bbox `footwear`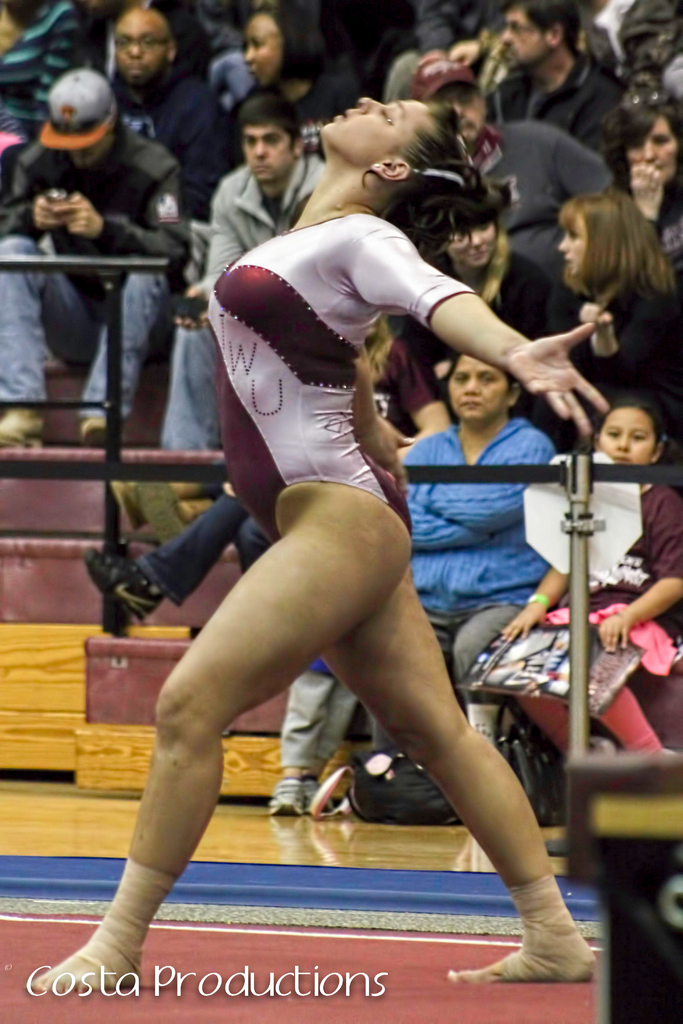
crop(80, 420, 122, 449)
